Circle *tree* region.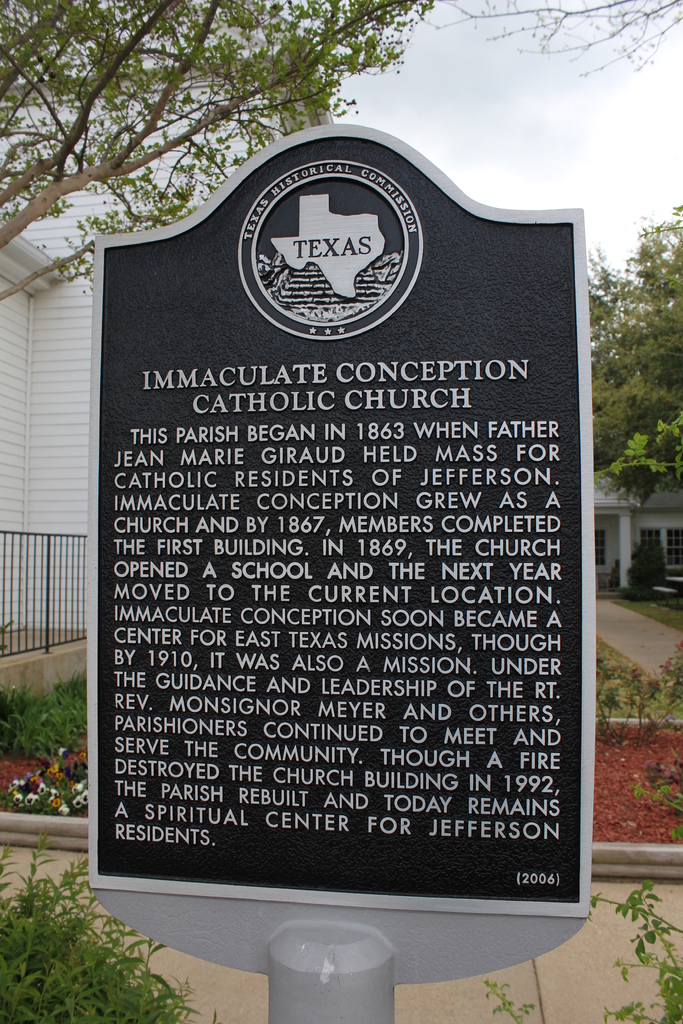
Region: x1=0, y1=92, x2=290, y2=307.
